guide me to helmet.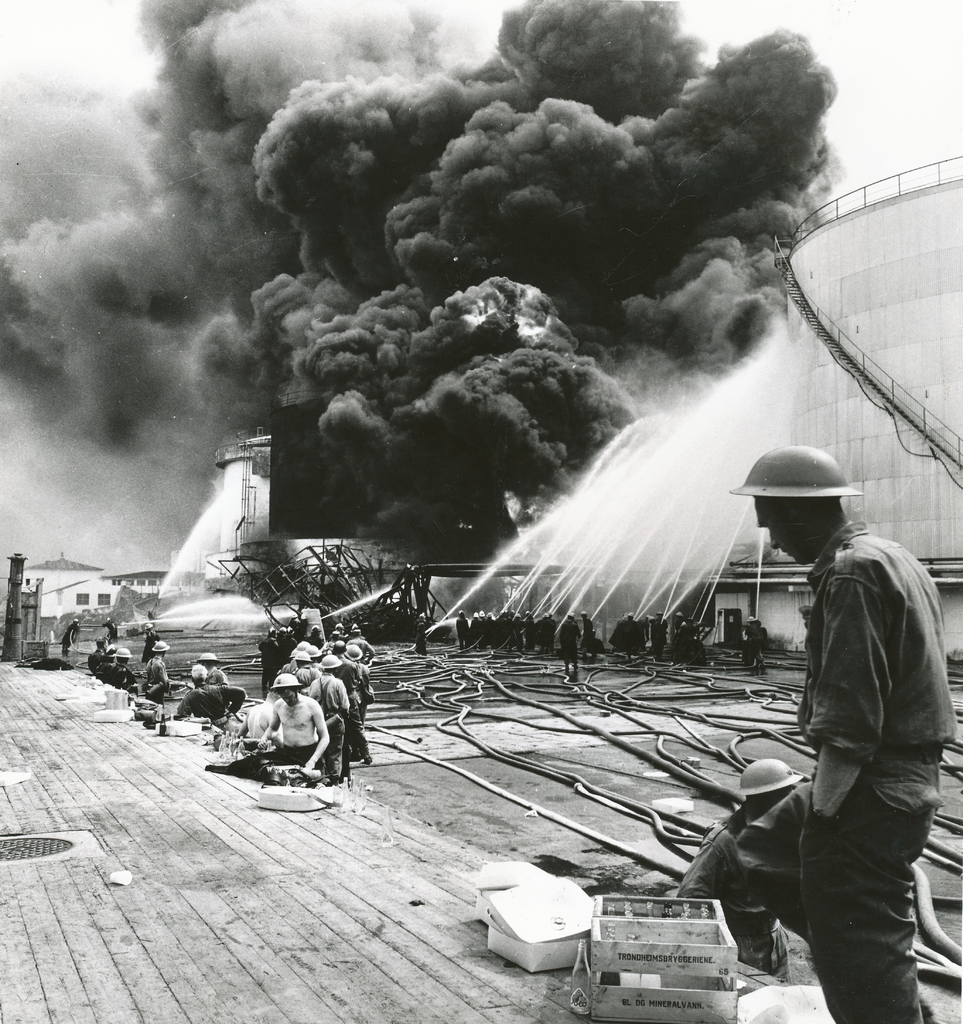
Guidance: 295/652/312/662.
